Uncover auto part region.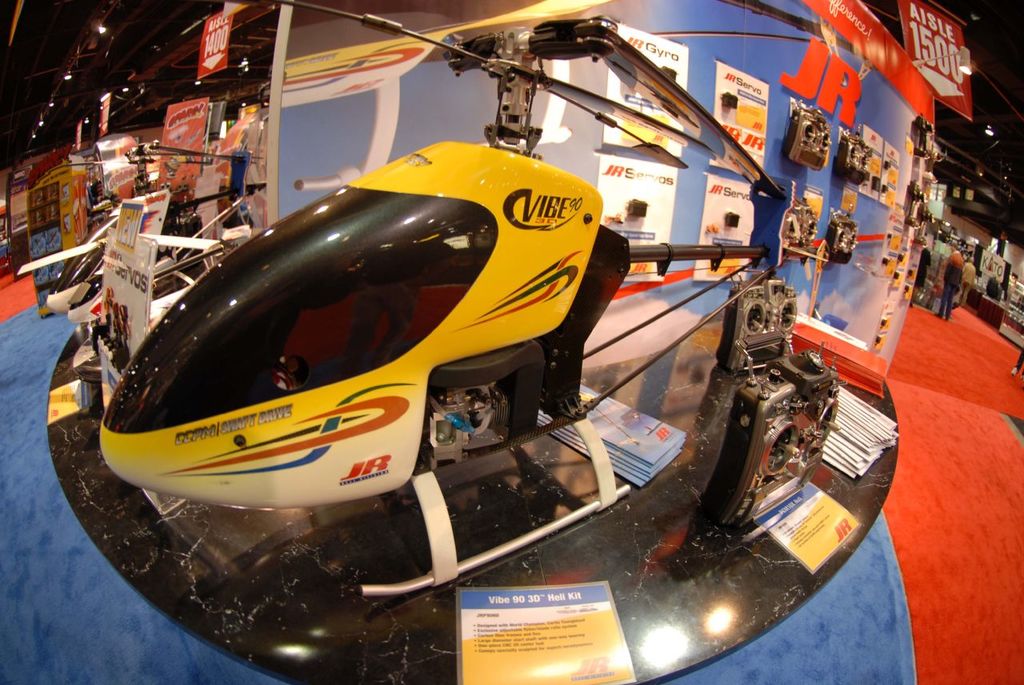
Uncovered: {"left": 777, "top": 195, "right": 820, "bottom": 254}.
